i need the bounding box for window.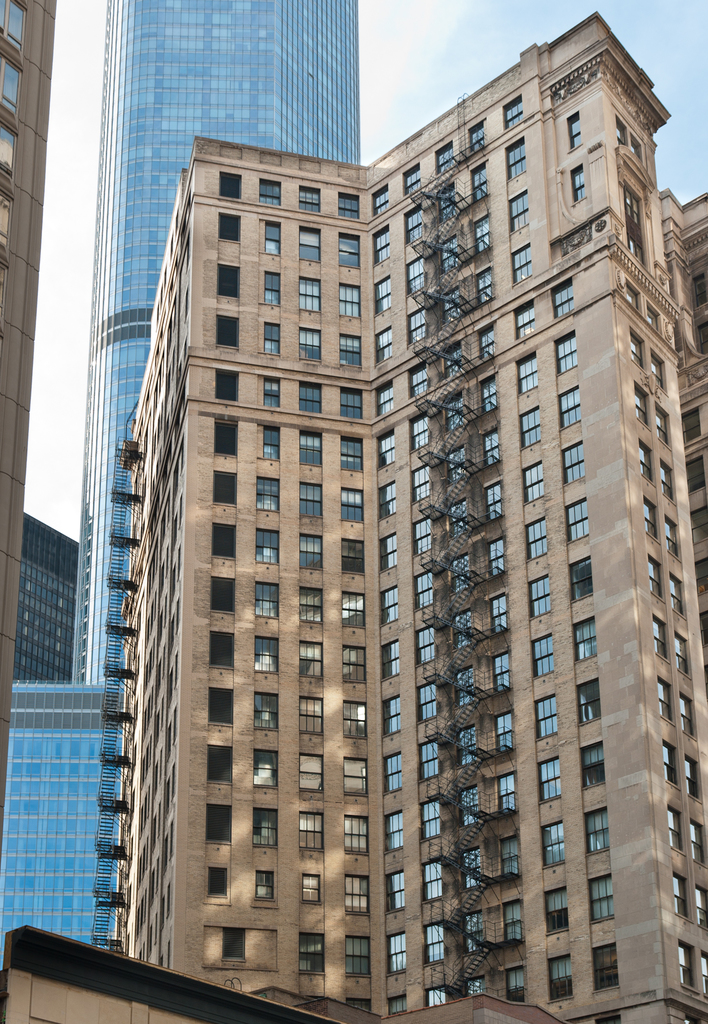
Here it is: [left=341, top=756, right=366, bottom=800].
